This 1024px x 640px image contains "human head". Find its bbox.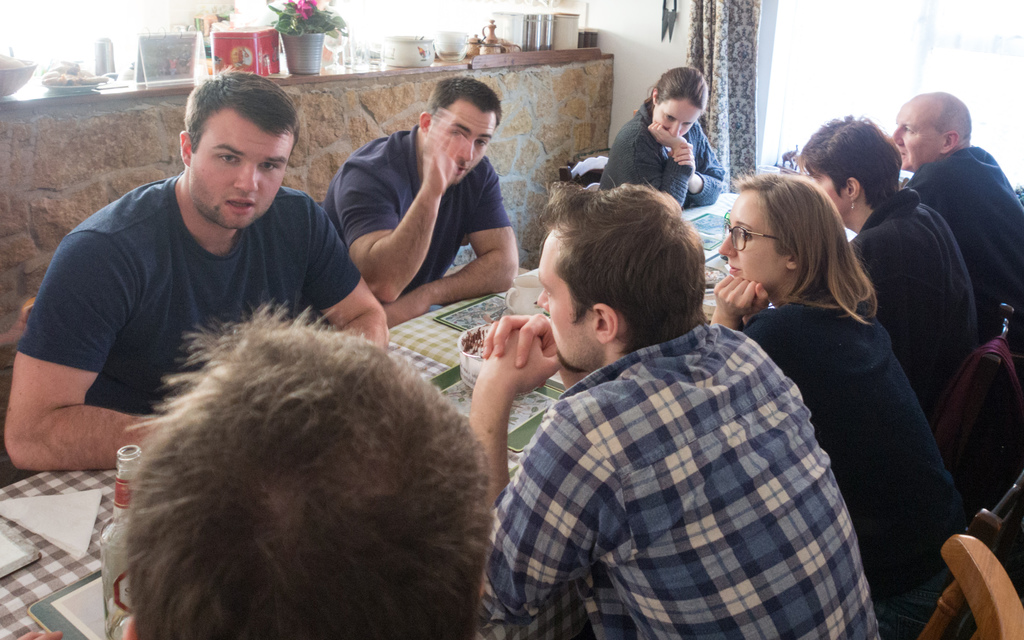
rect(182, 73, 313, 197).
